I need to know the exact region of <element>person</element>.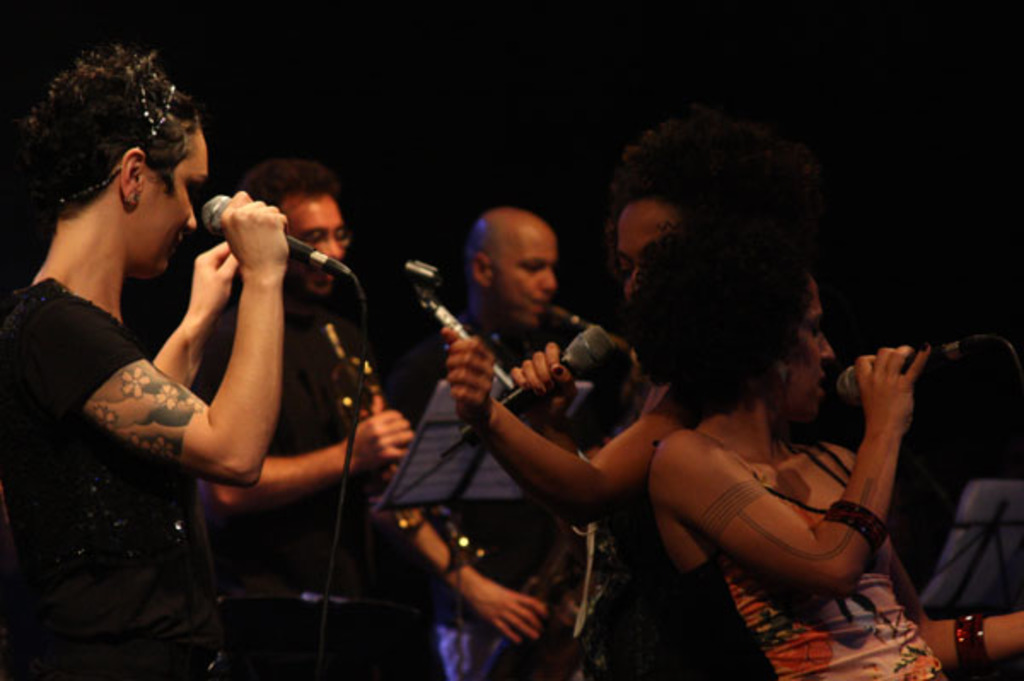
Region: [631,212,1022,679].
